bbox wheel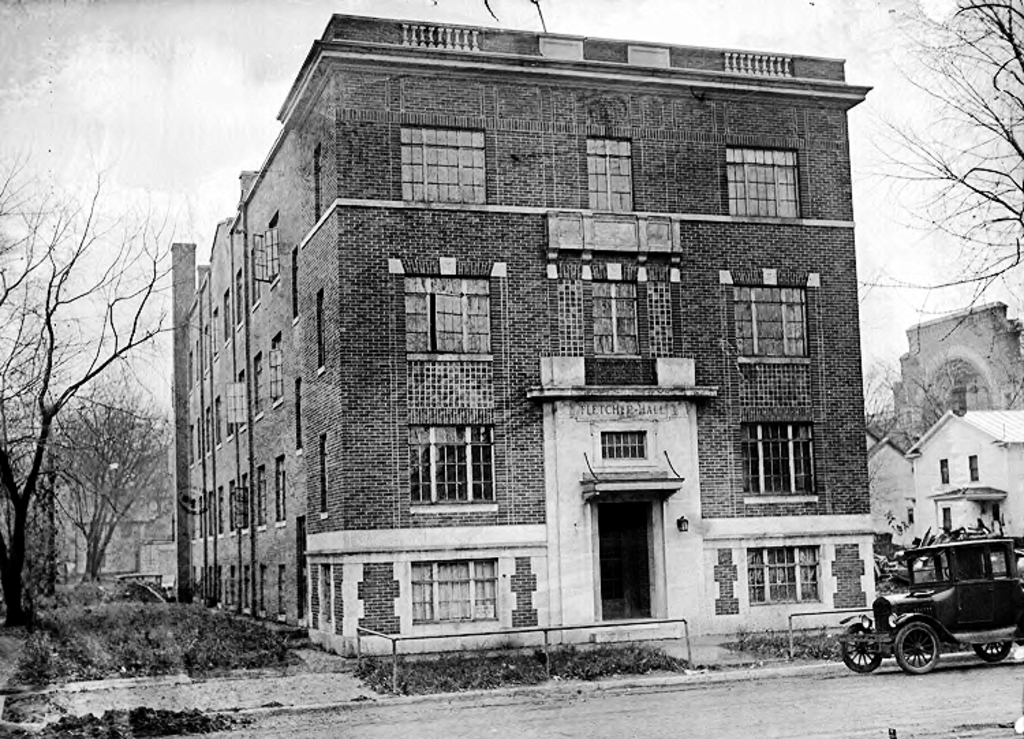
<box>972,641,1016,665</box>
